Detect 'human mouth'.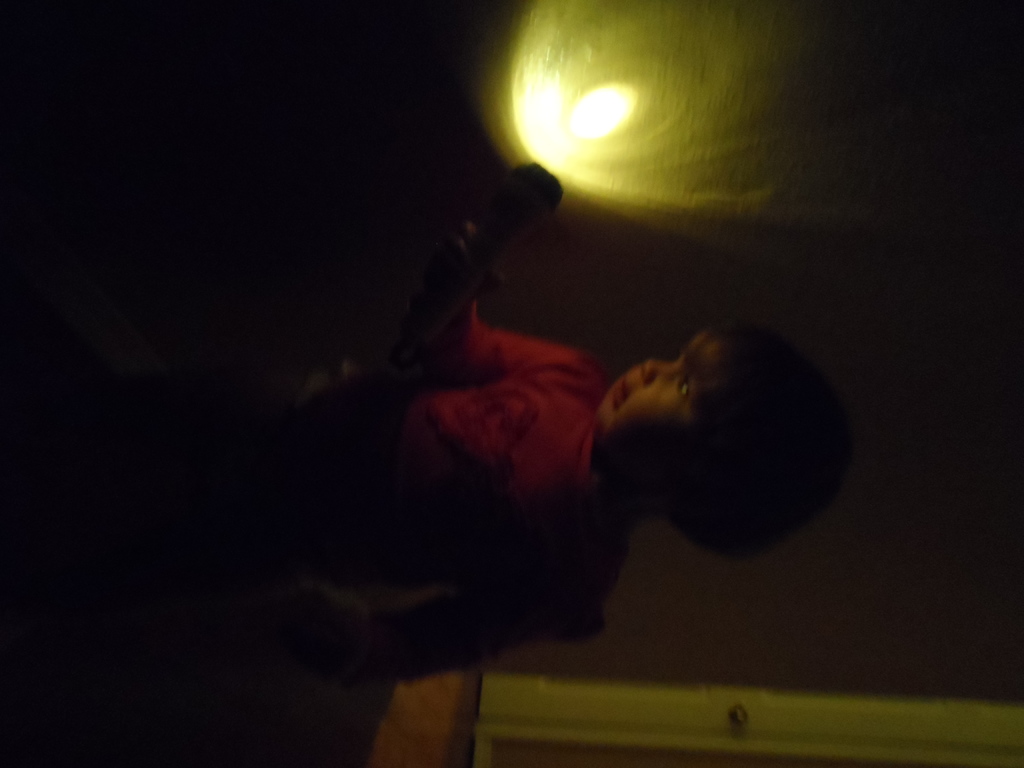
Detected at (614,381,623,403).
